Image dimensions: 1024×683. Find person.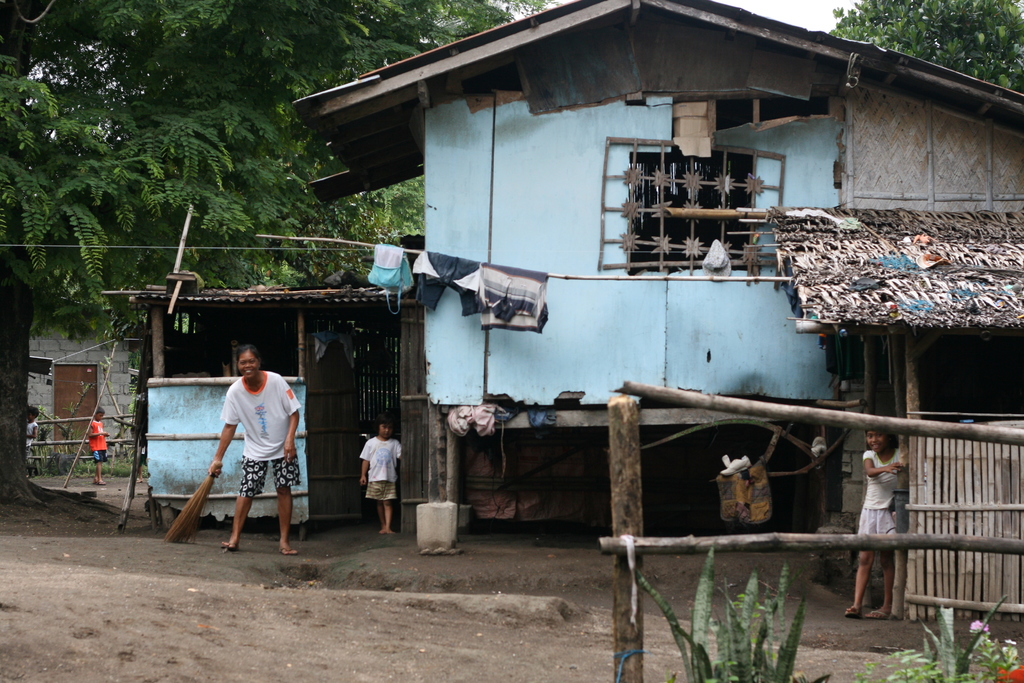
26:406:38:474.
